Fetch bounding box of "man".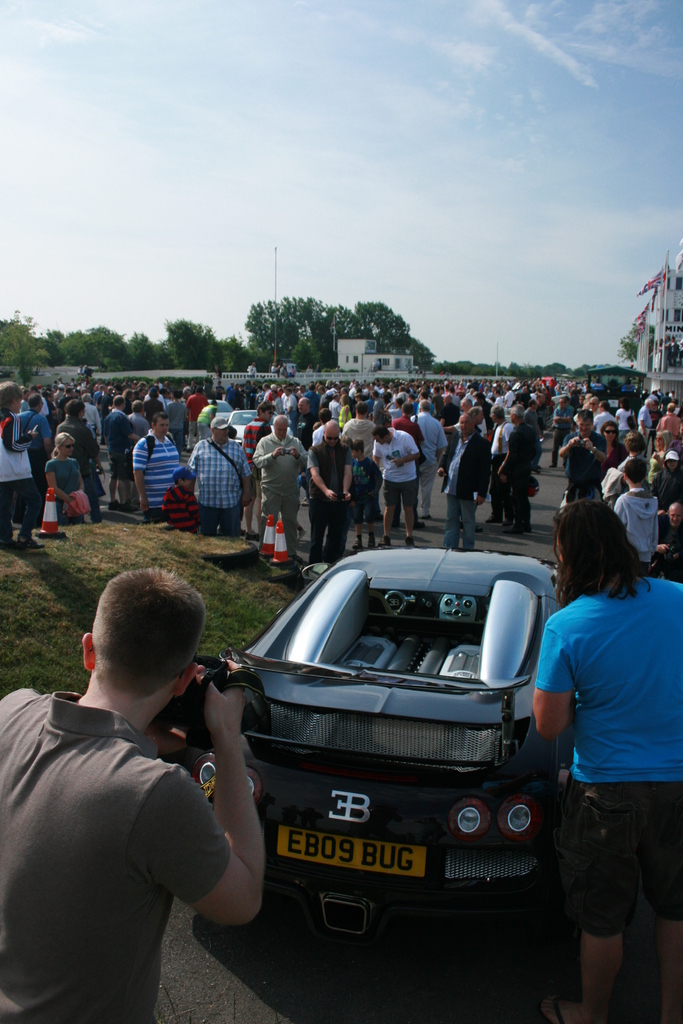
Bbox: <box>131,412,179,524</box>.
